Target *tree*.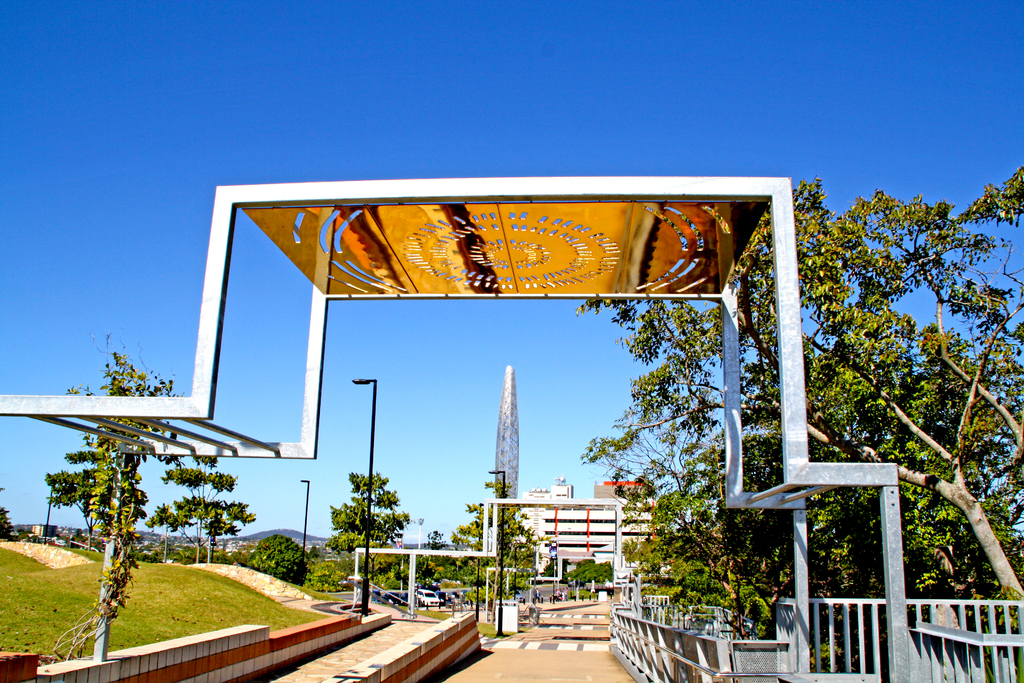
Target region: 255,531,308,587.
